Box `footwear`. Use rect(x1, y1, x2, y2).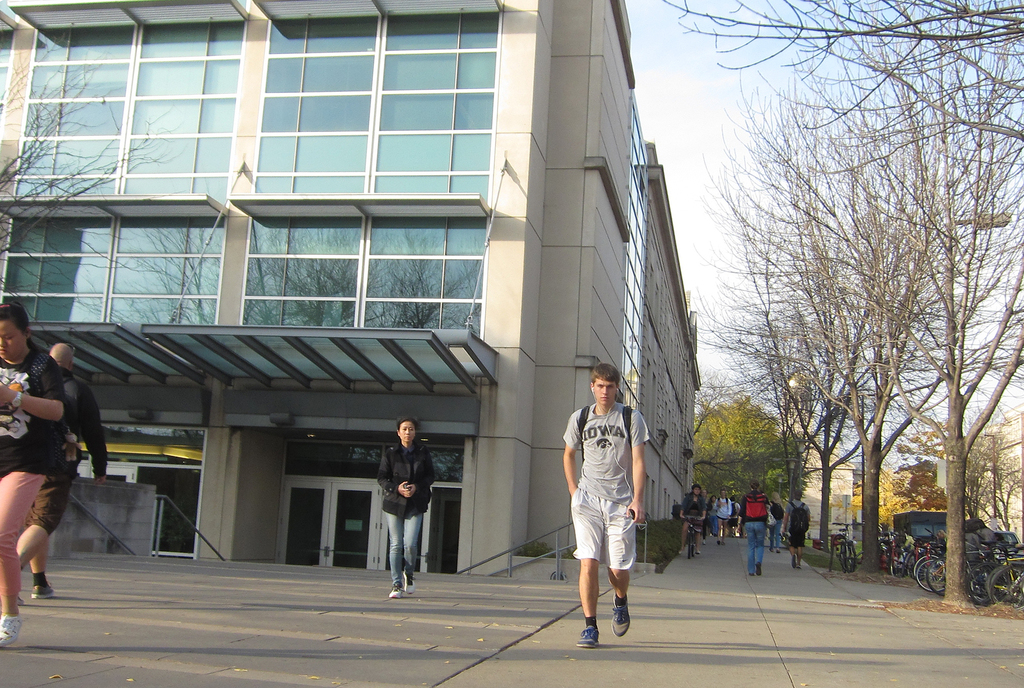
rect(0, 615, 24, 650).
